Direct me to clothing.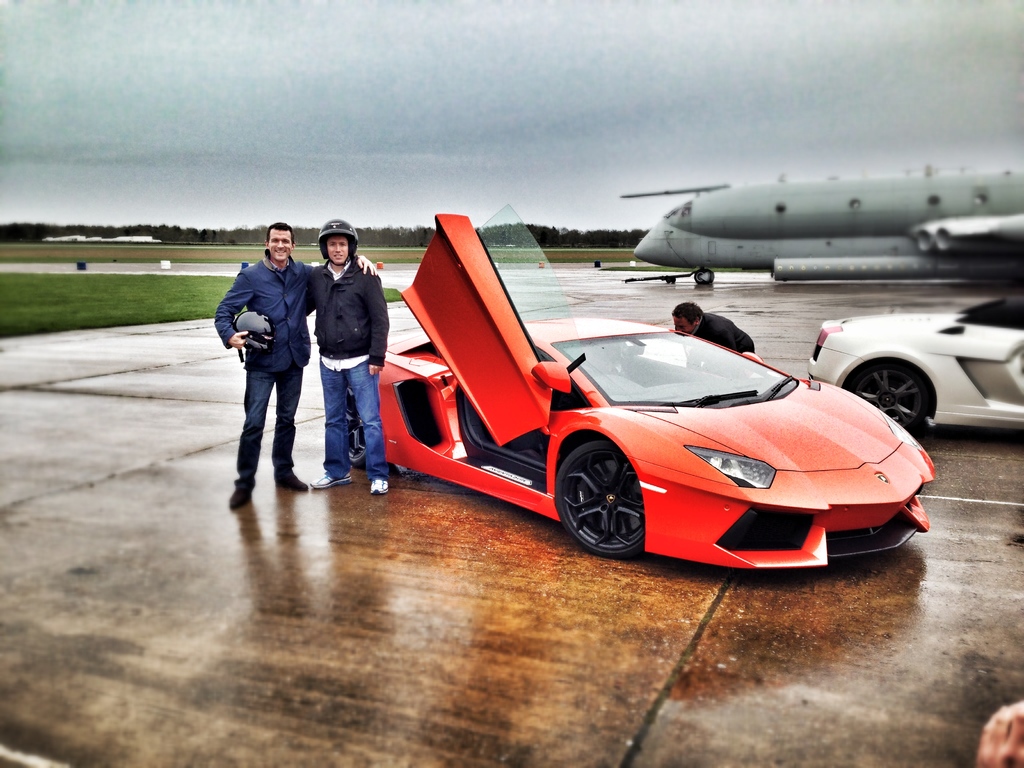
Direction: 298 230 380 474.
